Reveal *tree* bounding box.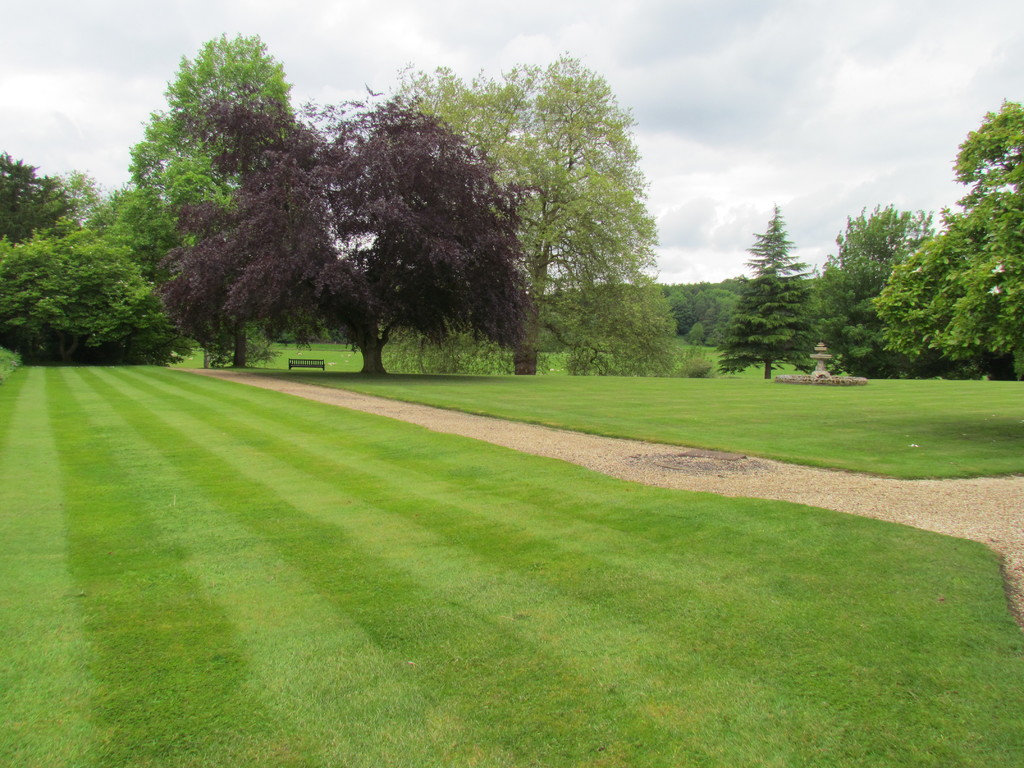
Revealed: <bbox>125, 31, 310, 173</bbox>.
